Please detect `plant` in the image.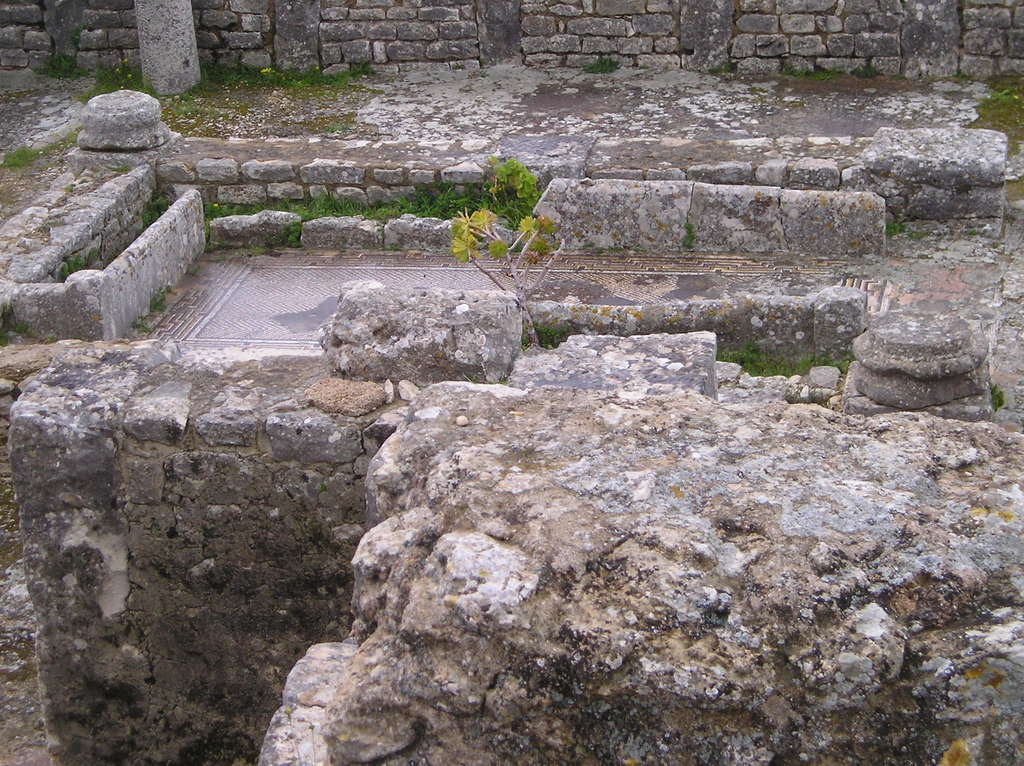
bbox=[175, 88, 194, 103].
